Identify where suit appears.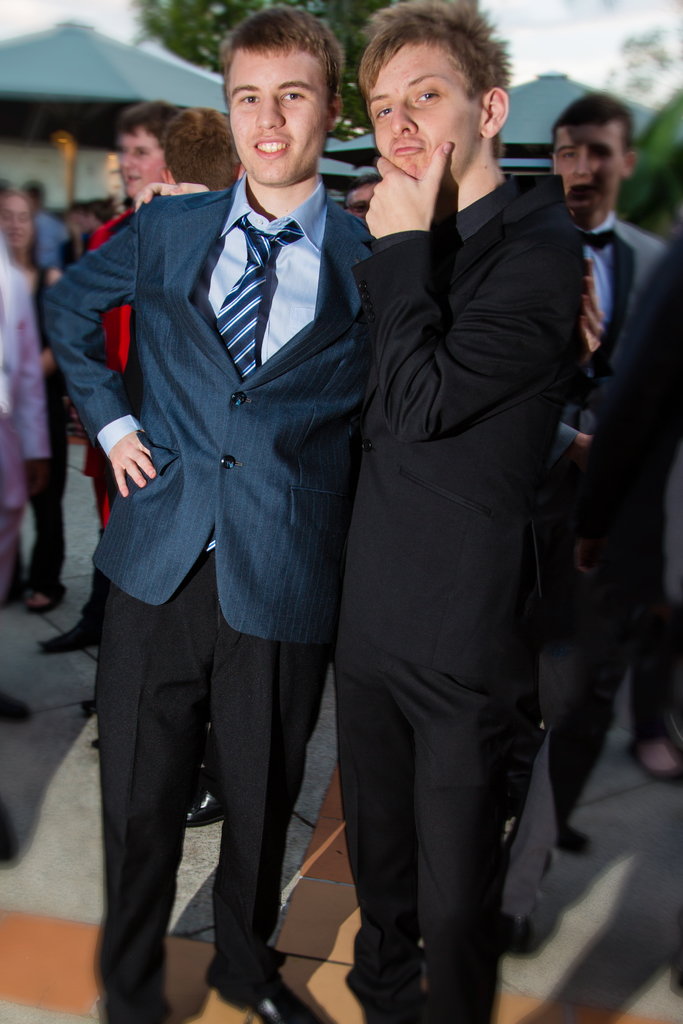
Appears at l=83, t=38, r=398, b=1021.
